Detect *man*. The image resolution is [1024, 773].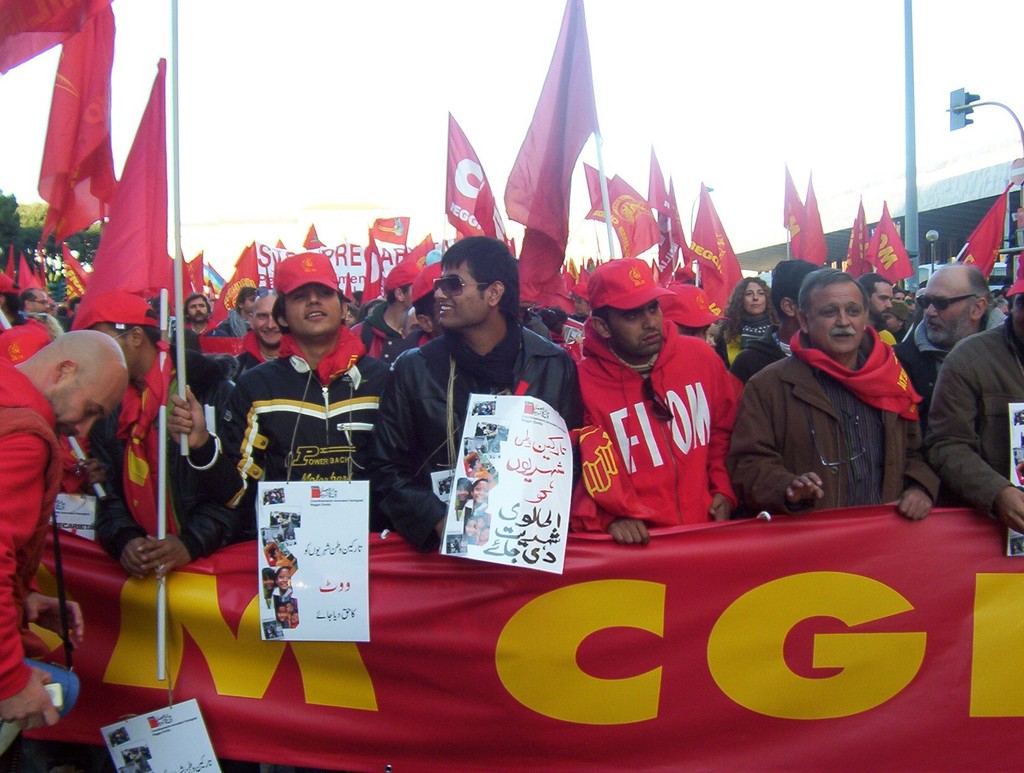
bbox=(72, 289, 255, 585).
